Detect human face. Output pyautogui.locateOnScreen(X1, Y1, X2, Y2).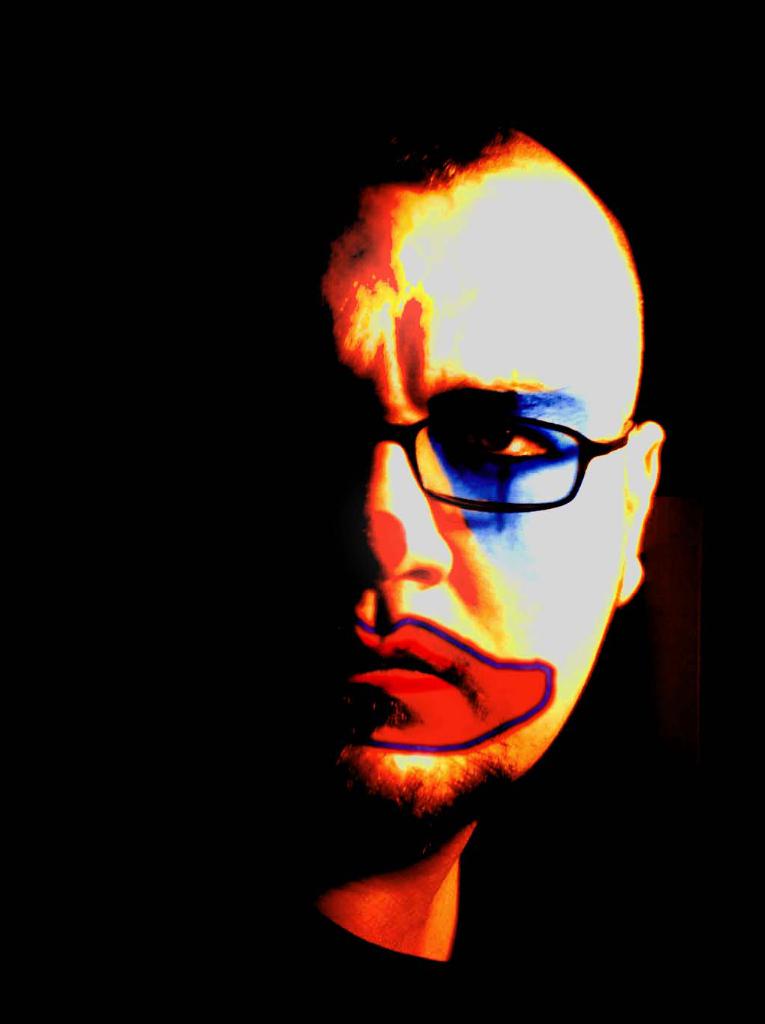
pyautogui.locateOnScreen(315, 207, 692, 871).
